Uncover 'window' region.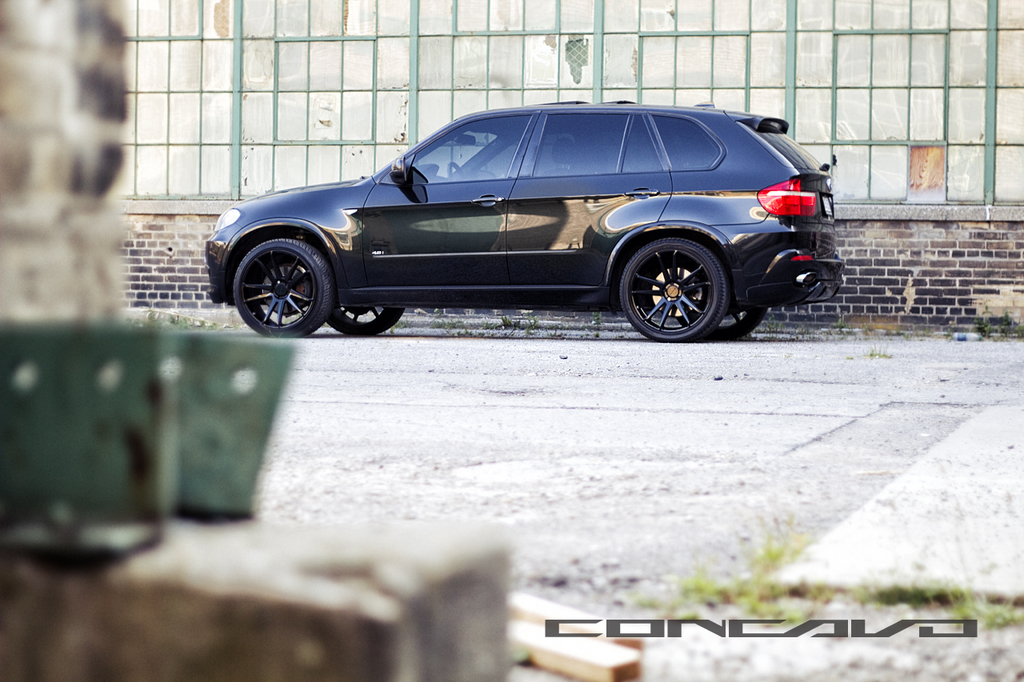
Uncovered: bbox=(546, 107, 628, 182).
